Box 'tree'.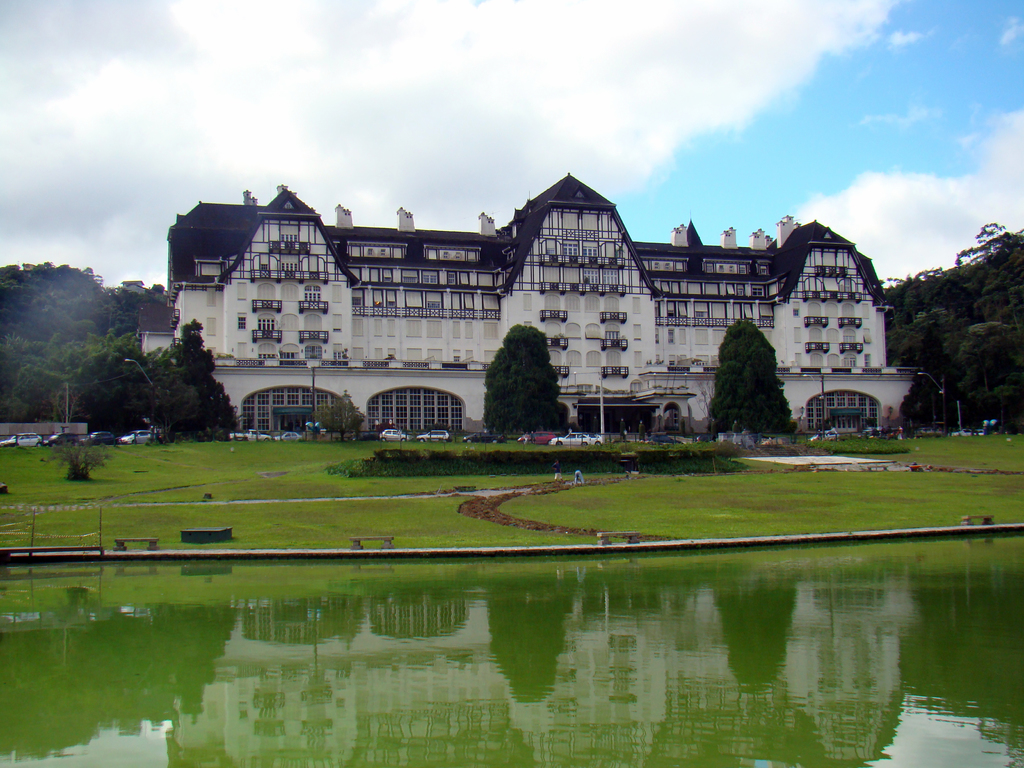
l=975, t=271, r=1023, b=337.
